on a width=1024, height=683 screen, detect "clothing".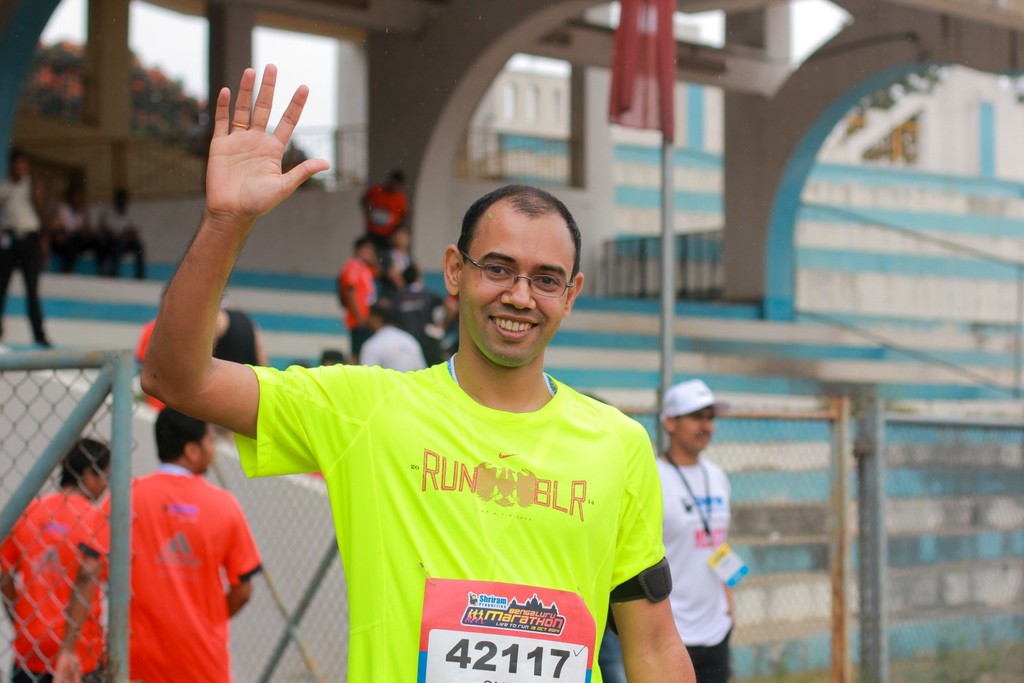
{"left": 82, "top": 463, "right": 264, "bottom": 682}.
